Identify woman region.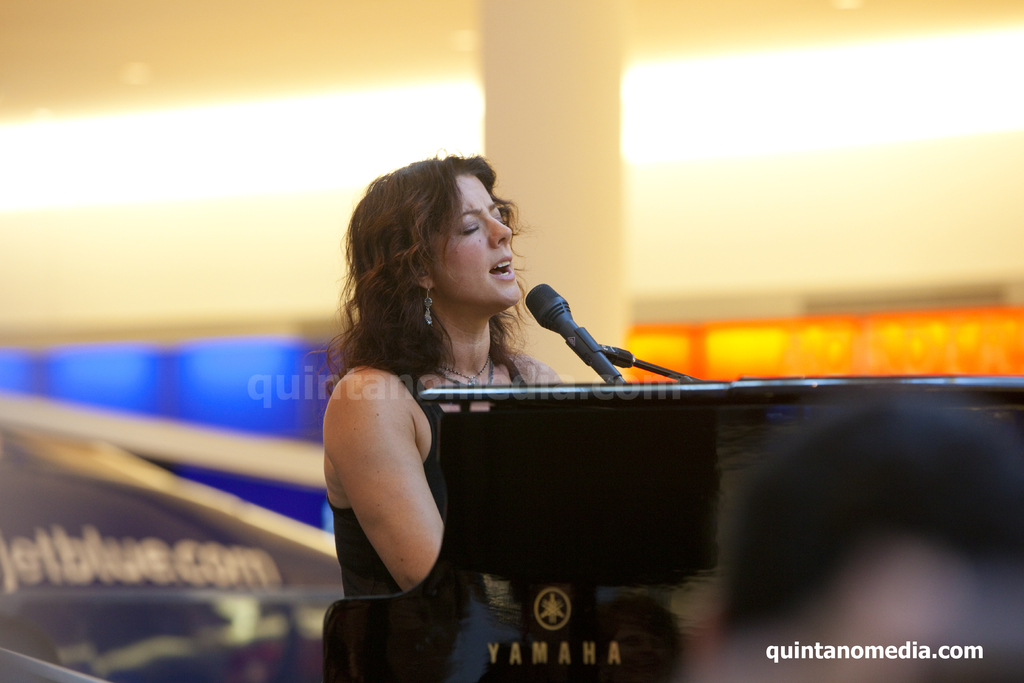
Region: bbox=[313, 145, 579, 605].
